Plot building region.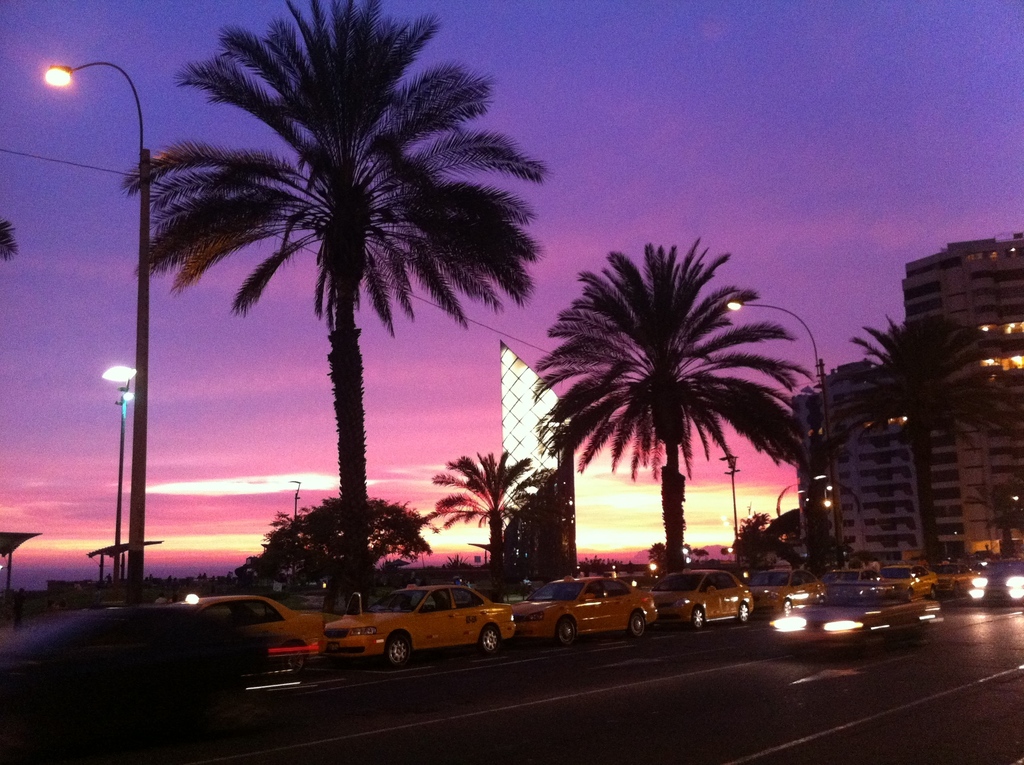
Plotted at detection(791, 232, 1023, 584).
